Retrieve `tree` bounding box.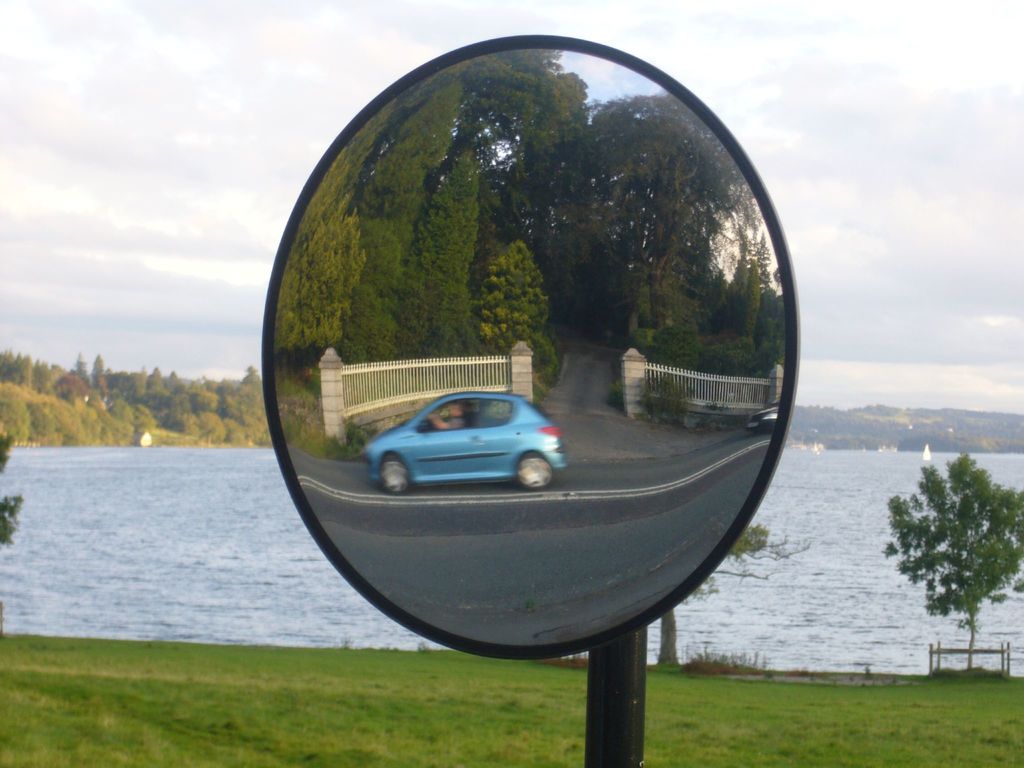
Bounding box: <bbox>887, 439, 1004, 670</bbox>.
